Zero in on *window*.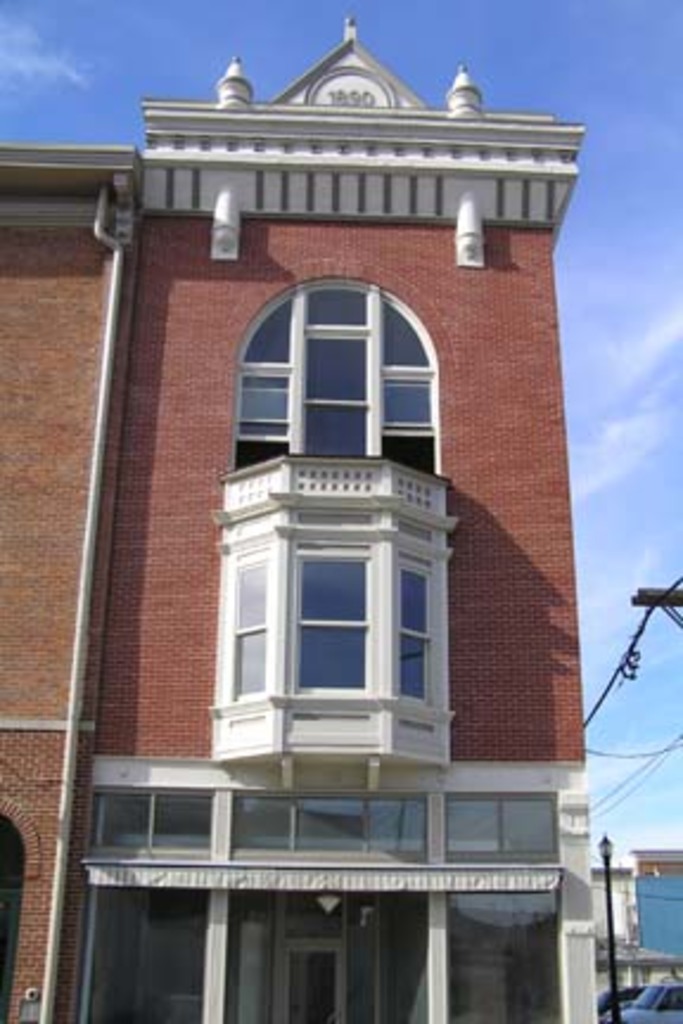
Zeroed in: select_region(90, 796, 213, 858).
